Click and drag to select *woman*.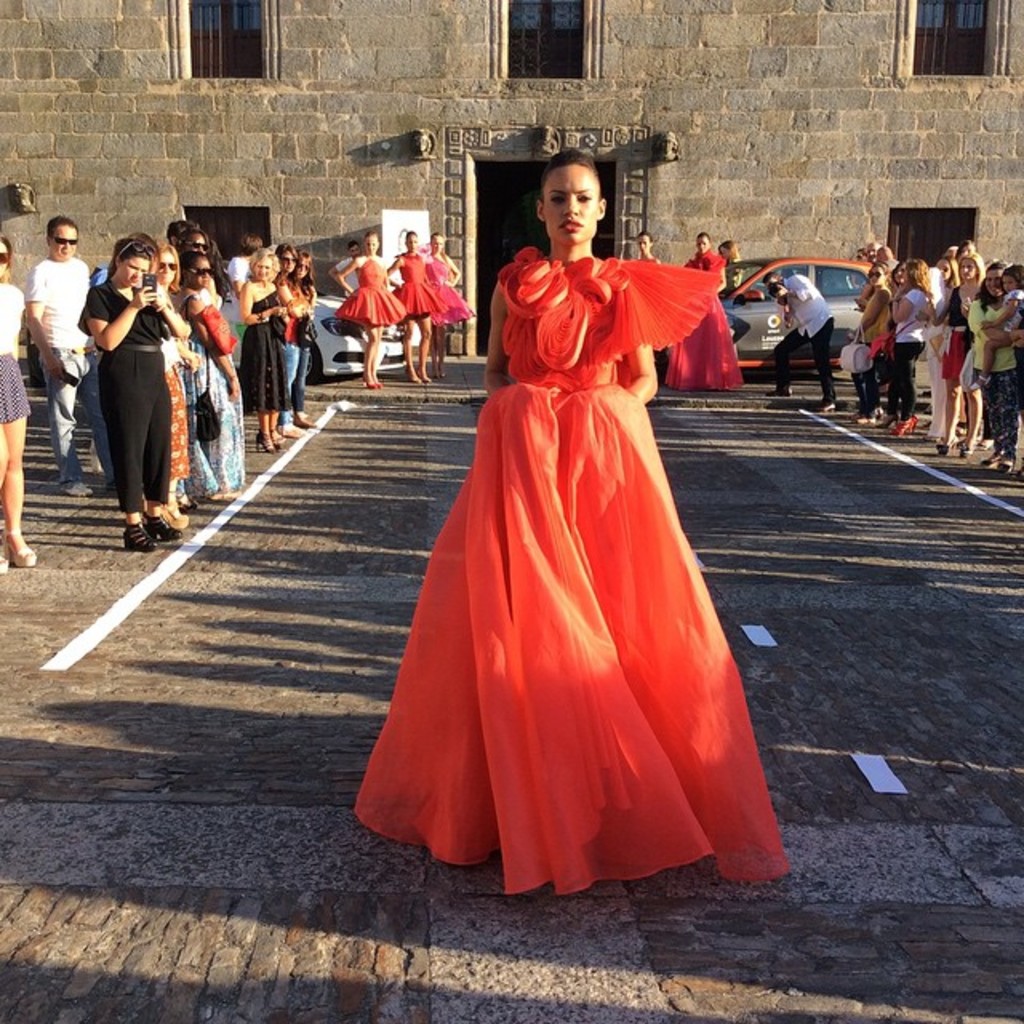
Selection: (x1=382, y1=227, x2=438, y2=378).
